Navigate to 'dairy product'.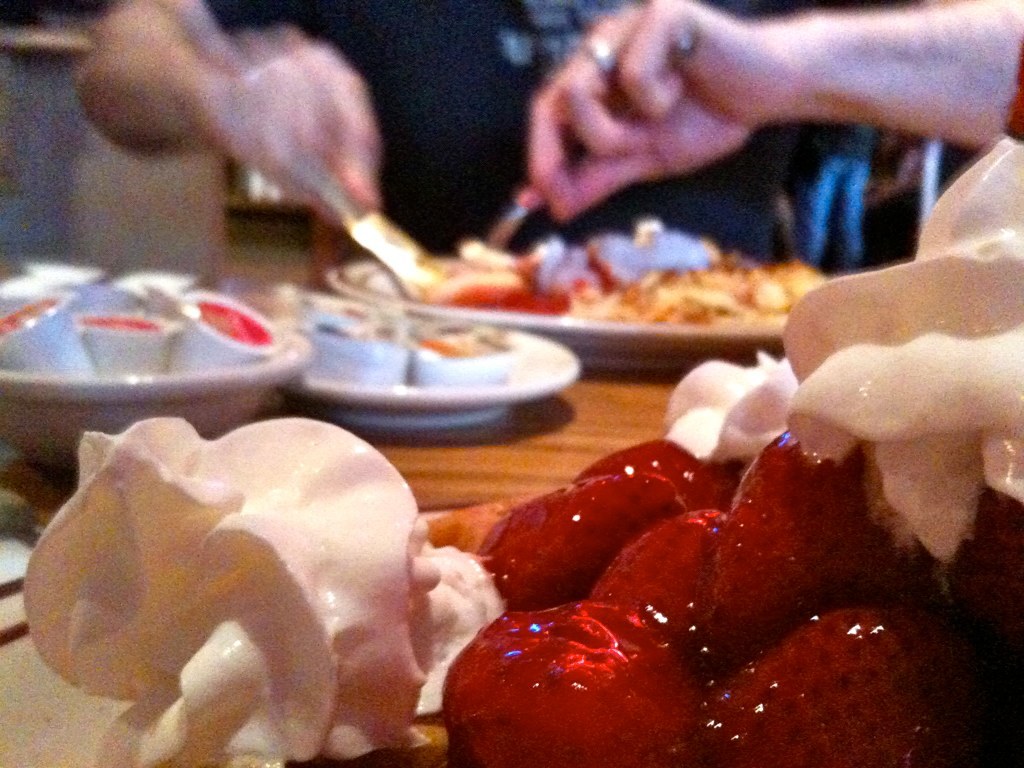
Navigation target: bbox=(13, 406, 514, 762).
